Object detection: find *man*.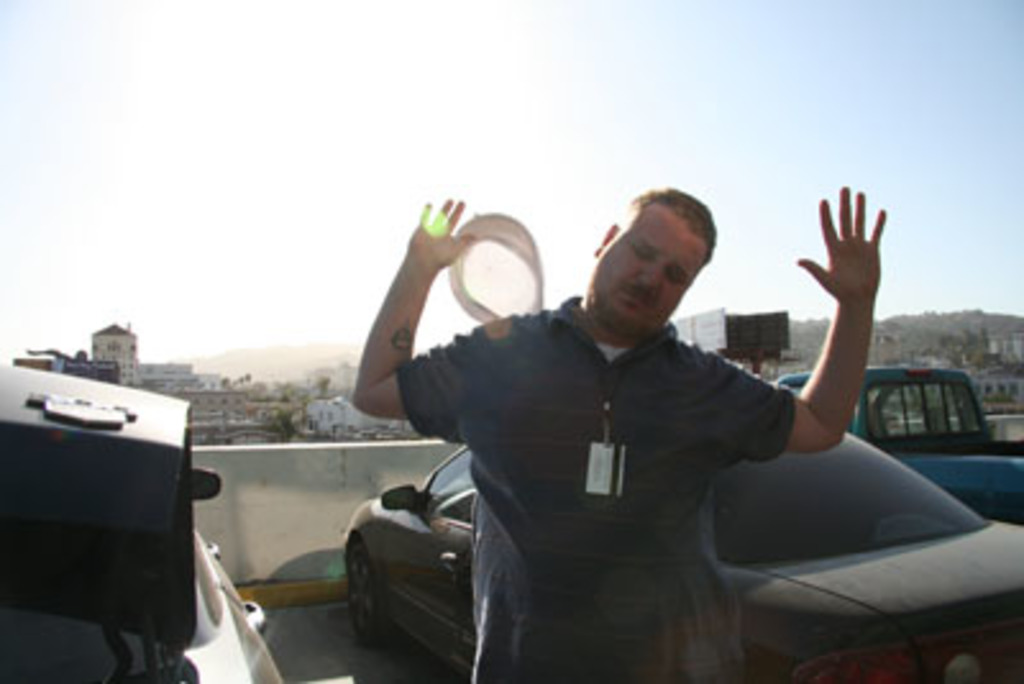
330:187:886:679.
